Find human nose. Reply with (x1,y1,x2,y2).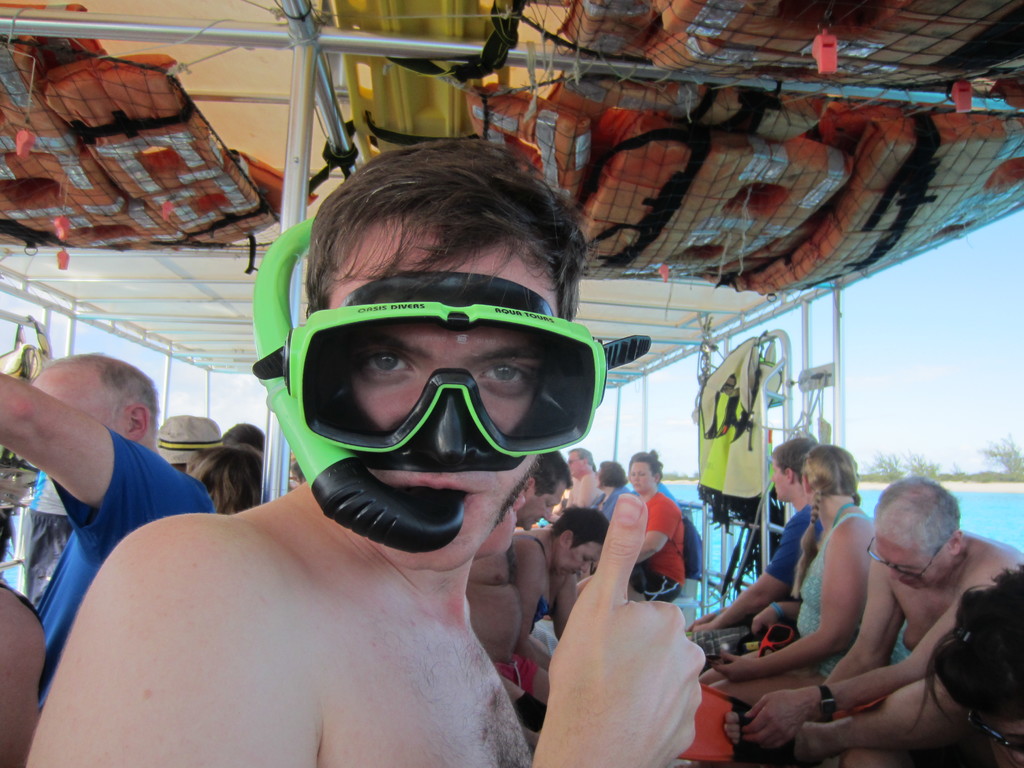
(581,561,593,577).
